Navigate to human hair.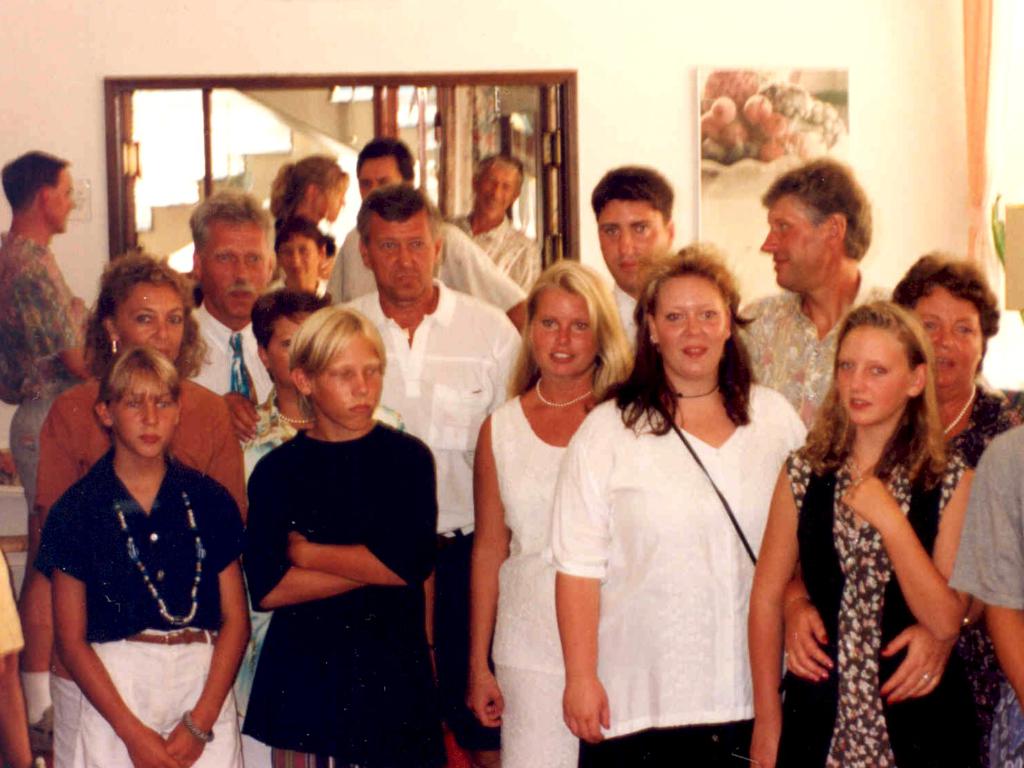
Navigation target: crop(358, 138, 416, 184).
